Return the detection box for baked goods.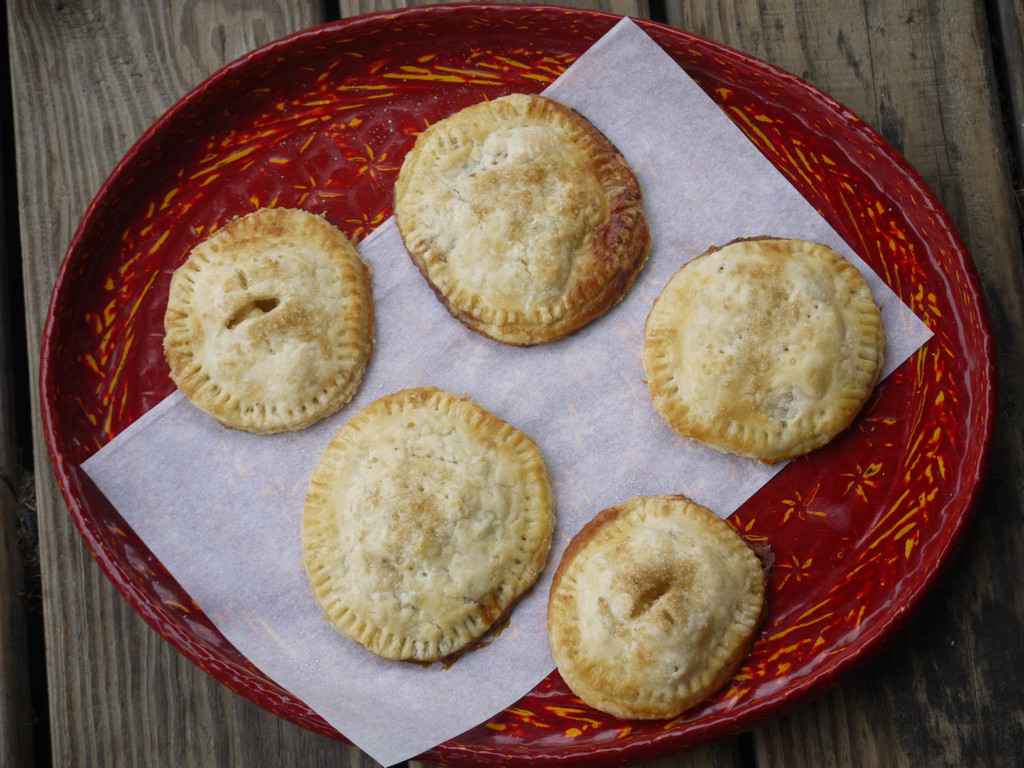
box(544, 492, 774, 717).
